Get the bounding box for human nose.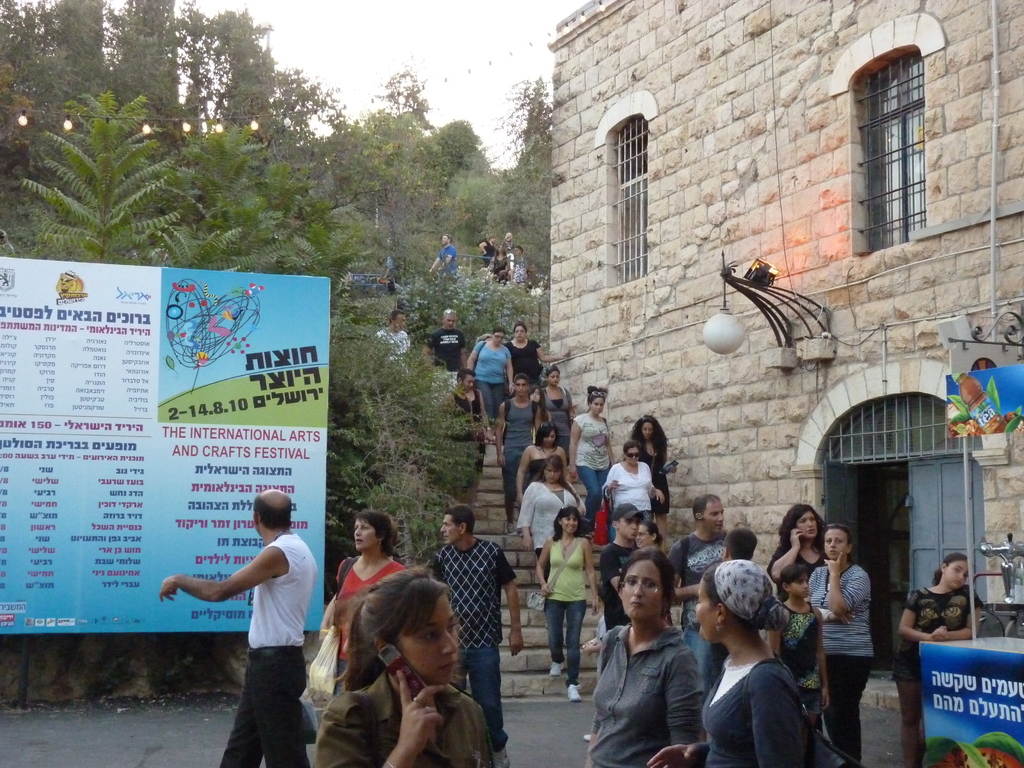
{"left": 440, "top": 527, "right": 447, "bottom": 532}.
